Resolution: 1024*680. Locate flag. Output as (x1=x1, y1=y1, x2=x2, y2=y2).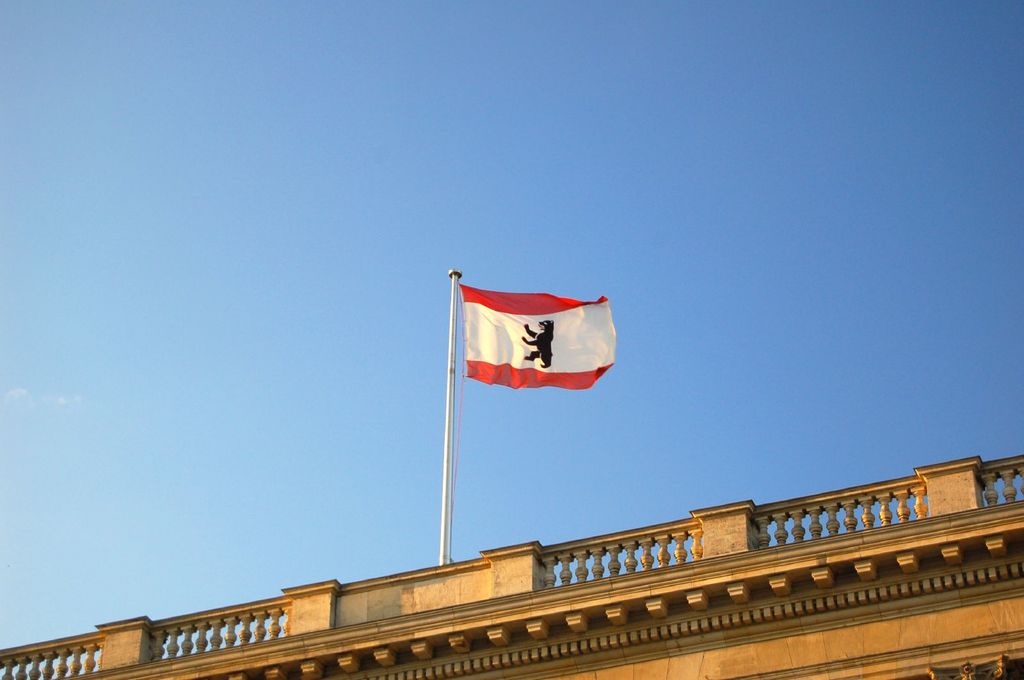
(x1=452, y1=283, x2=617, y2=397).
